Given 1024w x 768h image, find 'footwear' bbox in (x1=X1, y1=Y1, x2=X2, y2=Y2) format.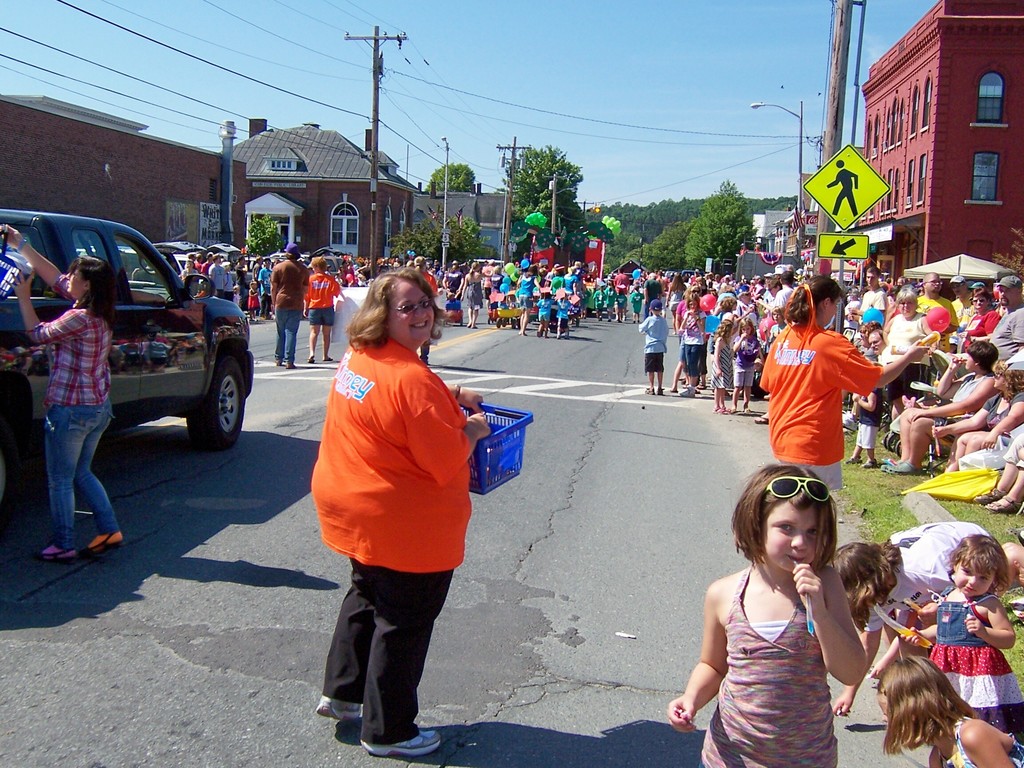
(x1=972, y1=487, x2=1006, y2=504).
